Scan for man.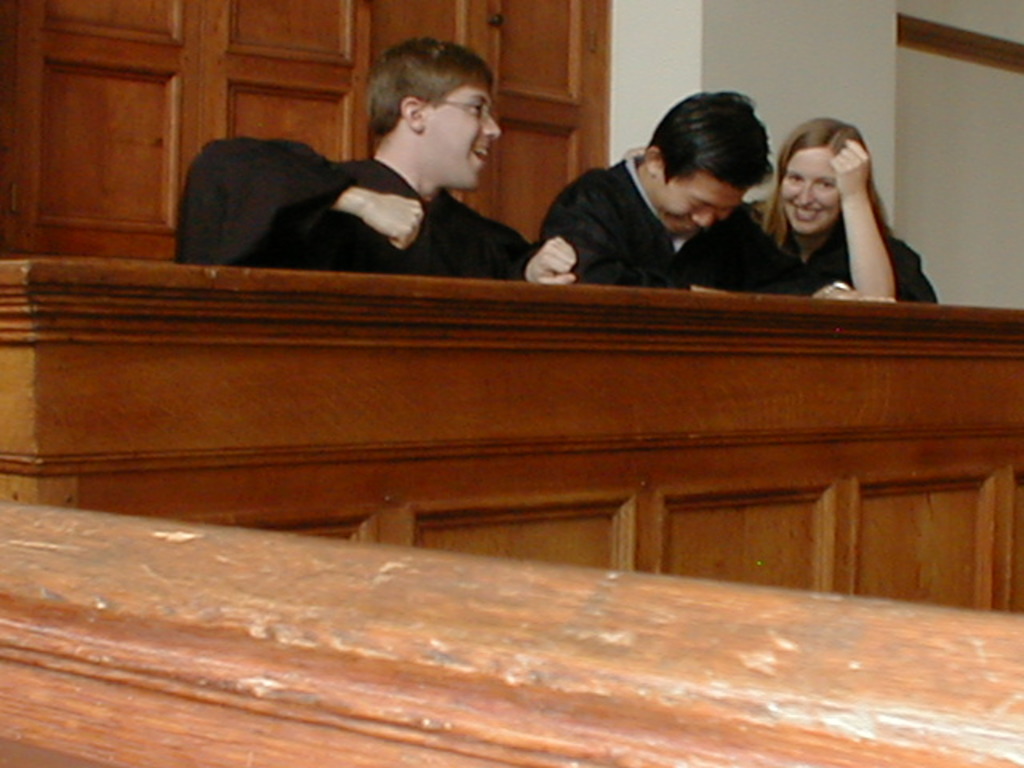
Scan result: [539, 78, 803, 291].
